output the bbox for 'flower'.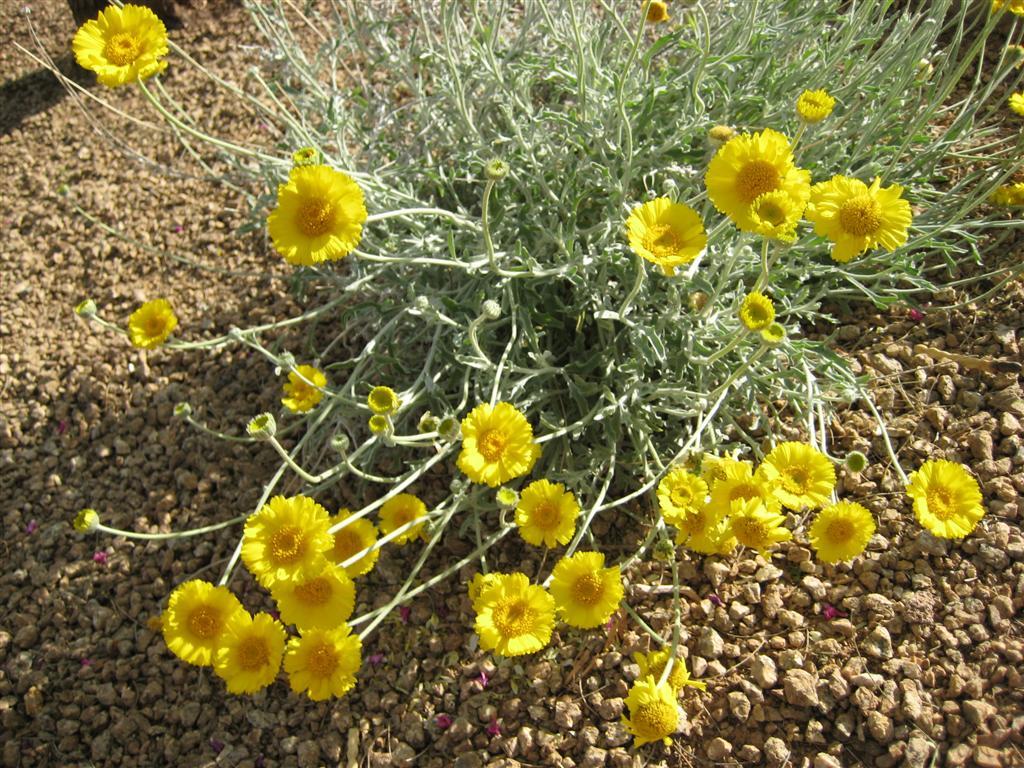
bbox=(283, 620, 362, 704).
